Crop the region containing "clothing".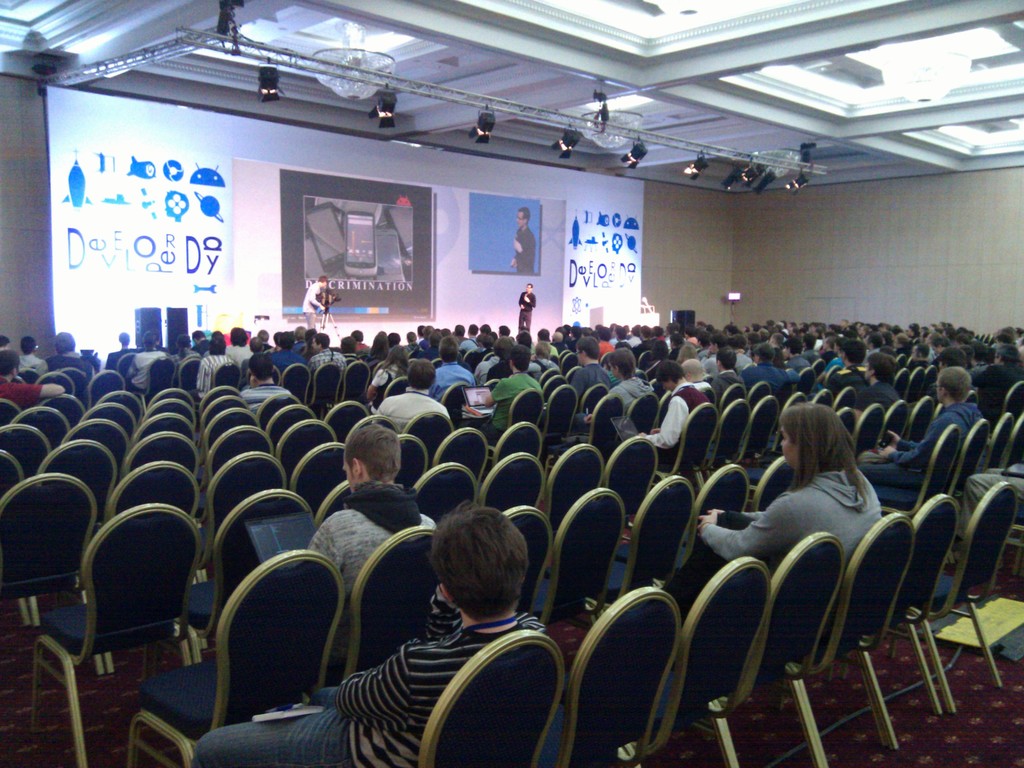
Crop region: [x1=189, y1=584, x2=549, y2=767].
